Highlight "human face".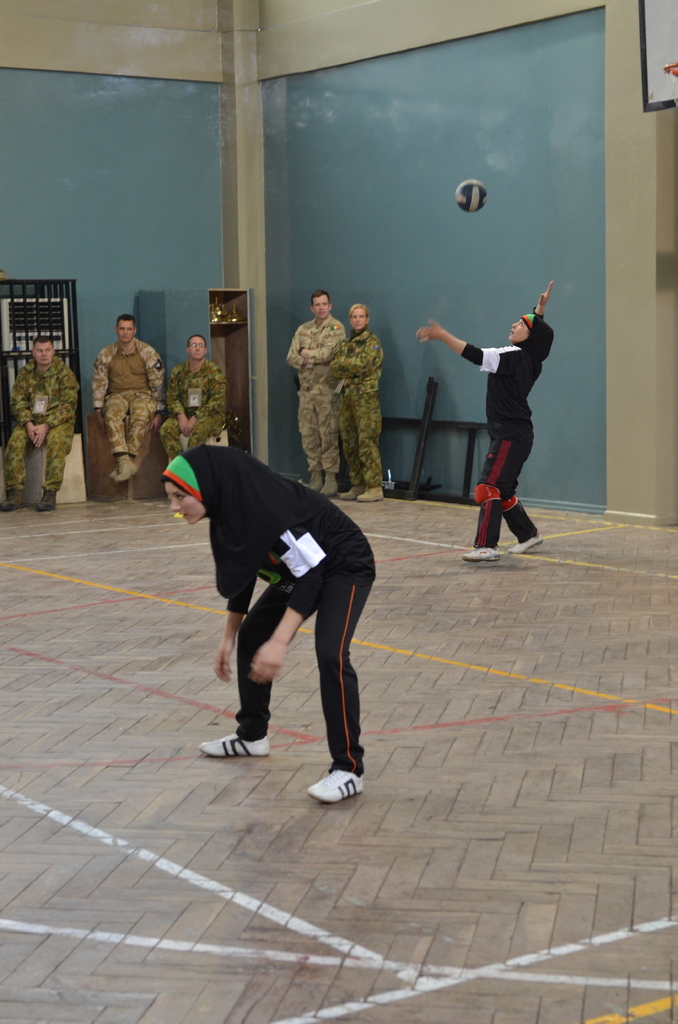
Highlighted region: (x1=187, y1=332, x2=209, y2=360).
